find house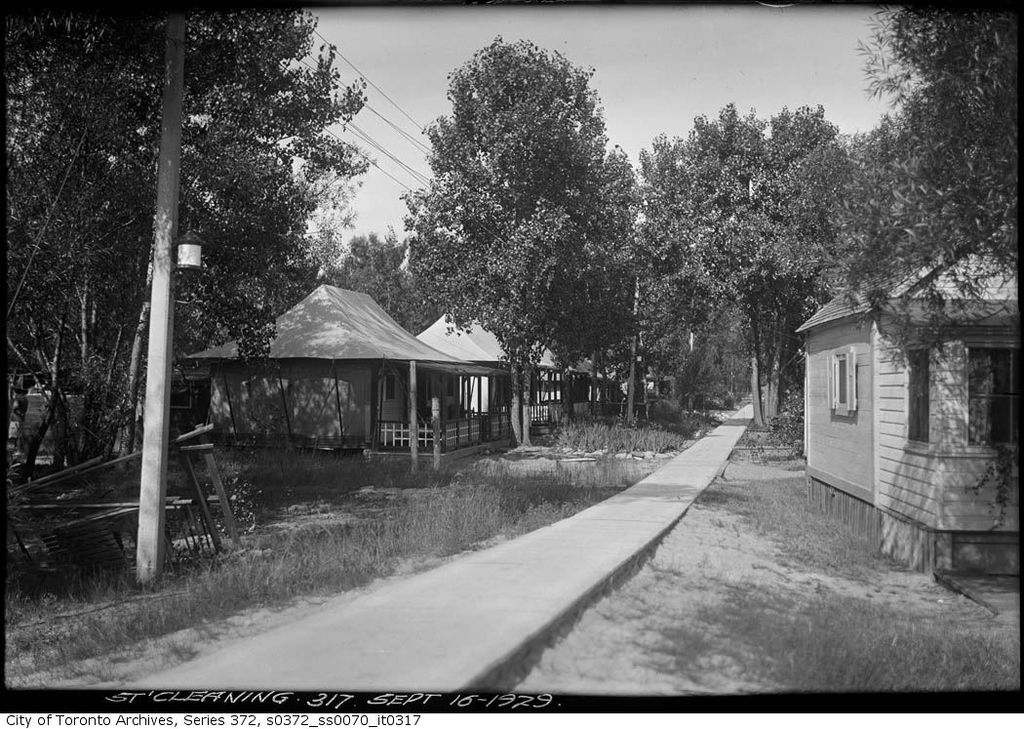
[left=793, top=247, right=1023, bottom=590]
